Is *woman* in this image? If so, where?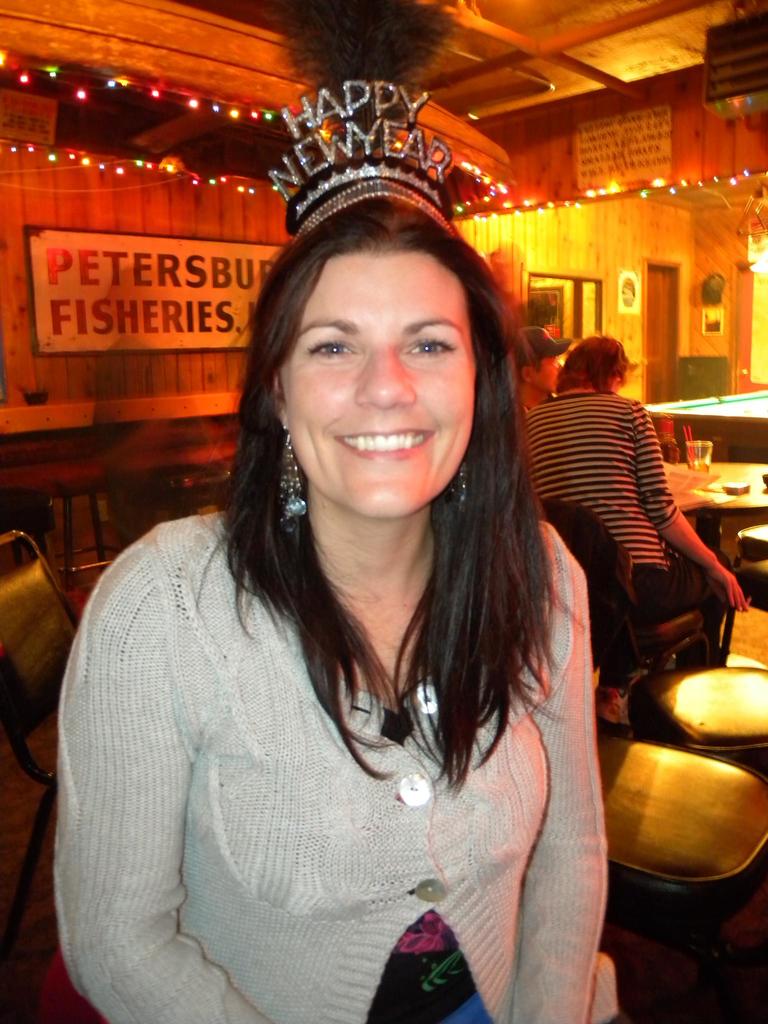
Yes, at x1=525, y1=335, x2=759, y2=729.
